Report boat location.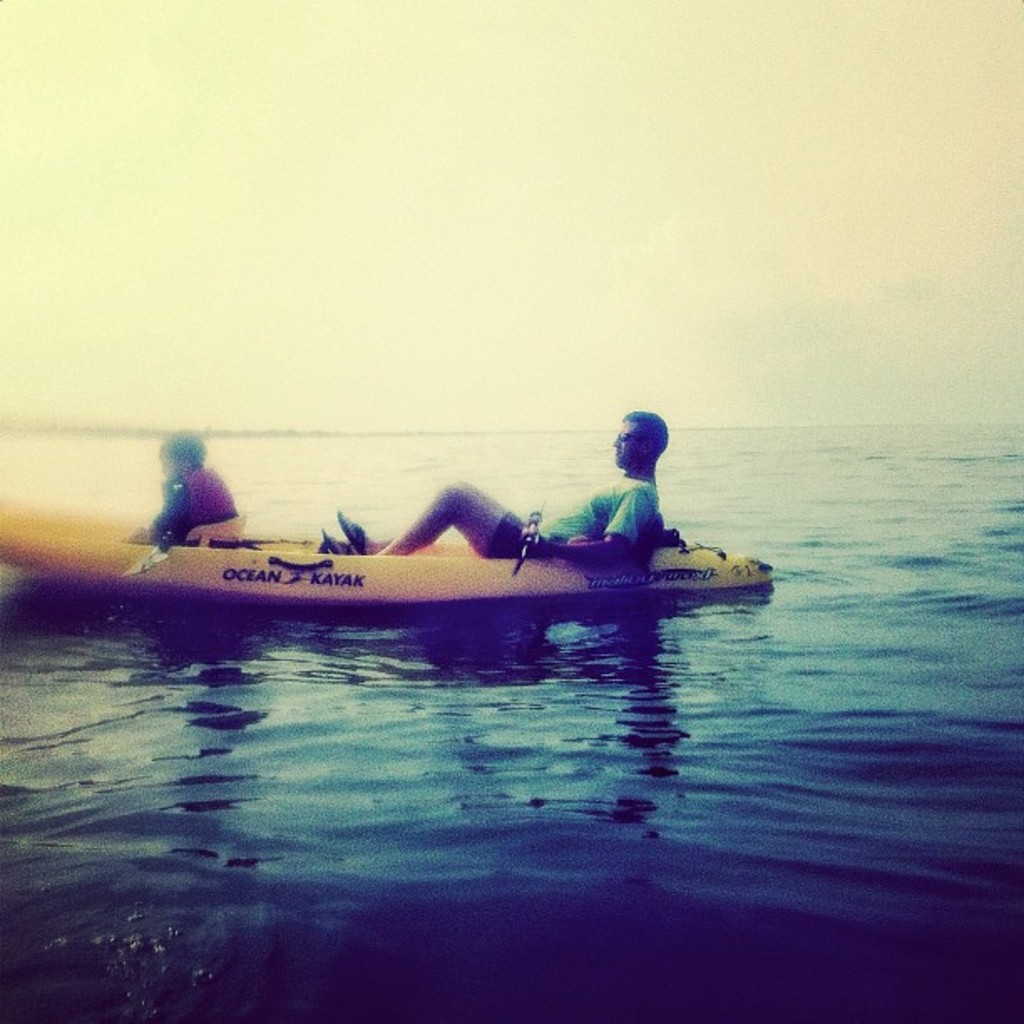
Report: {"x1": 0, "y1": 492, "x2": 773, "y2": 614}.
